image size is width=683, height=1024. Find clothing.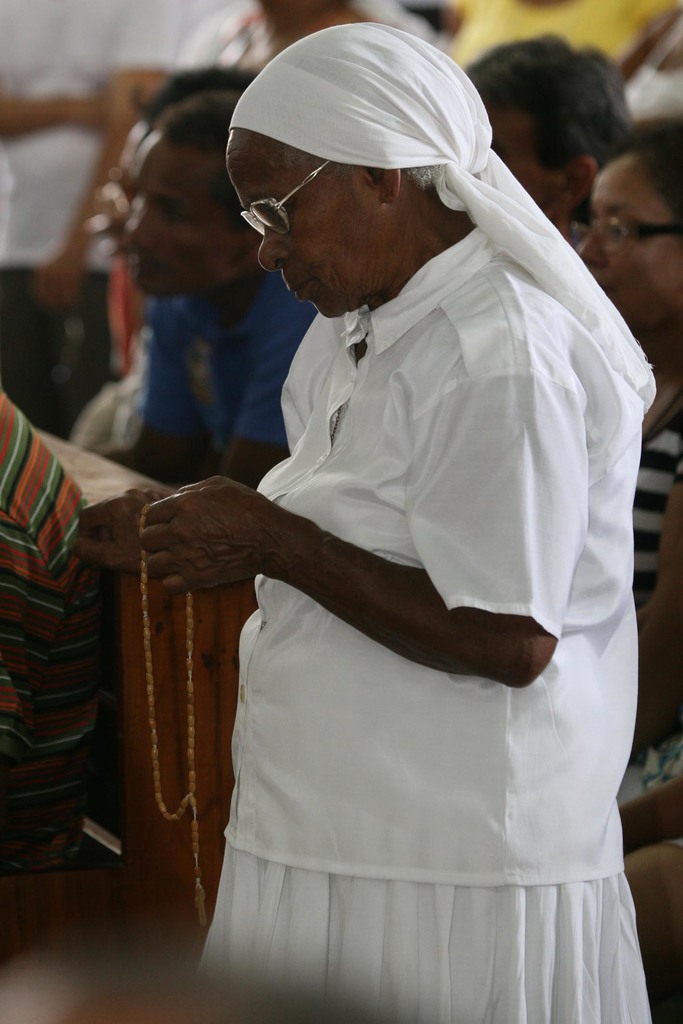
rect(186, 223, 646, 1023).
